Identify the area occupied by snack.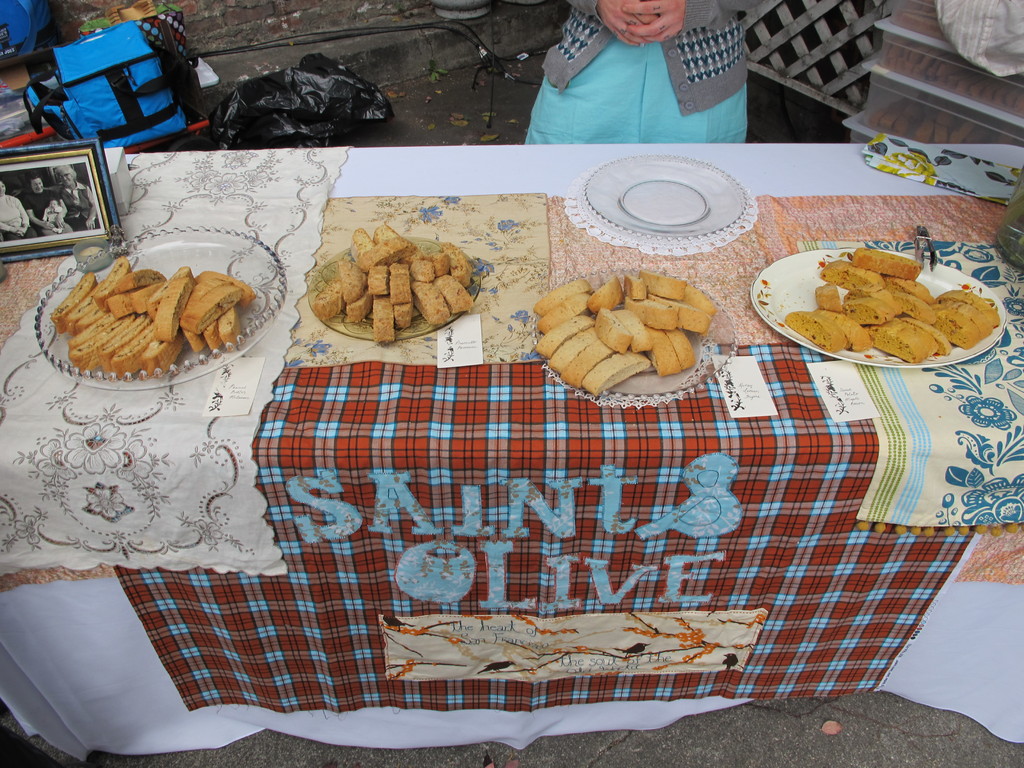
Area: l=46, t=248, r=252, b=383.
